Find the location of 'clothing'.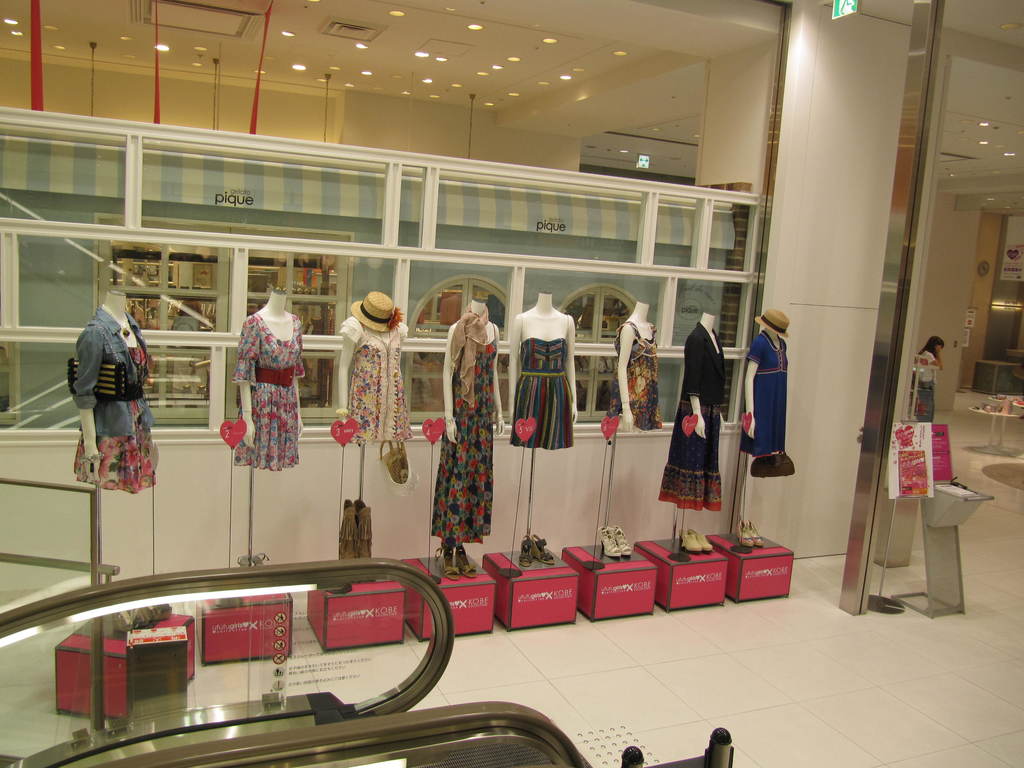
Location: box=[353, 331, 413, 449].
